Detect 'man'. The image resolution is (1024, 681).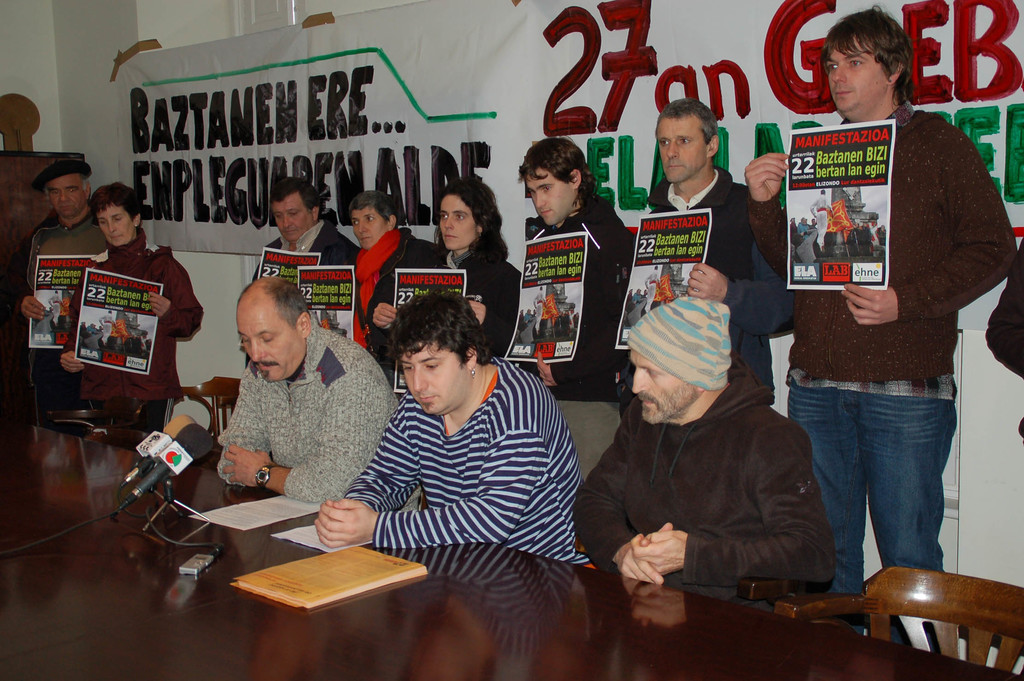
Rect(370, 172, 526, 357).
